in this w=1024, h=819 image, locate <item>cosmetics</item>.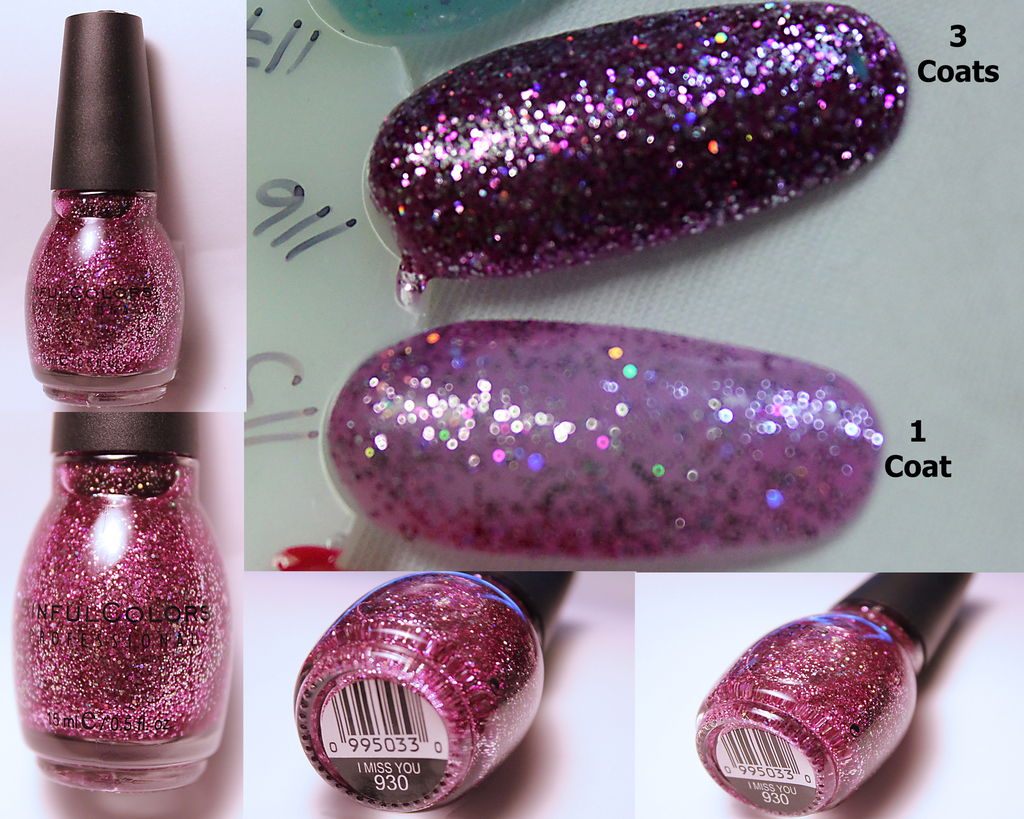
Bounding box: l=296, t=572, r=582, b=815.
